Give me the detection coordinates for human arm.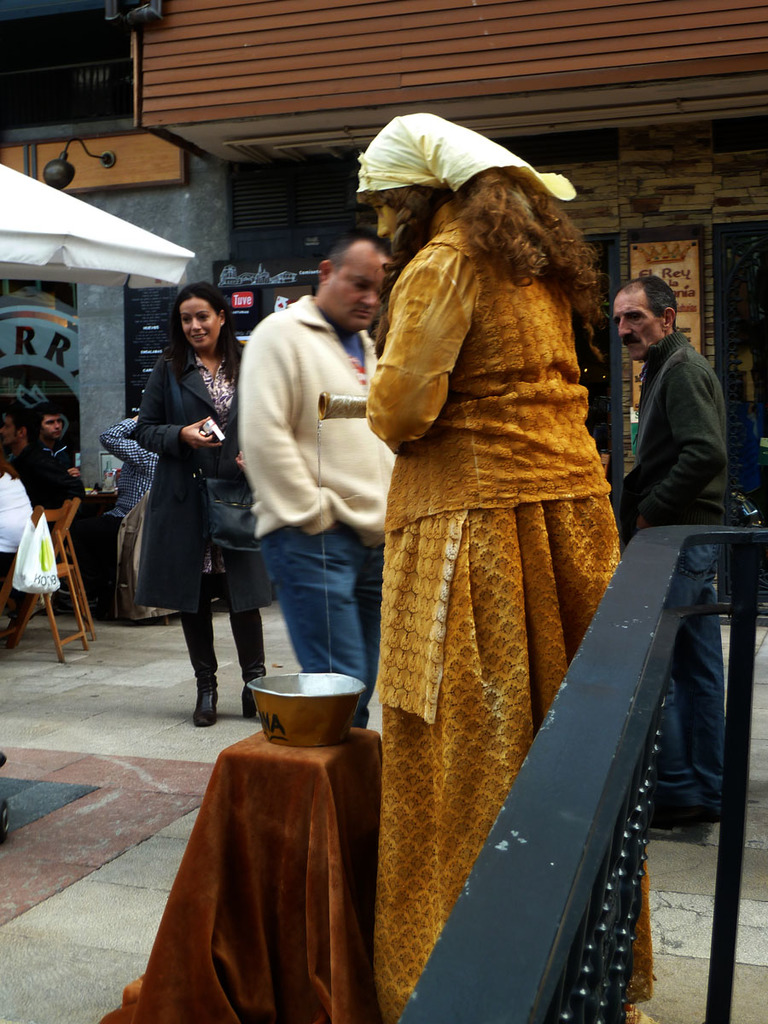
x1=131 y1=356 x2=221 y2=450.
